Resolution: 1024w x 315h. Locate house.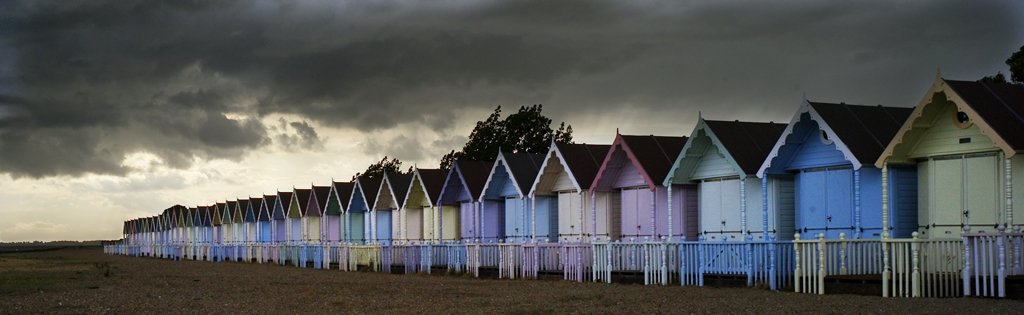
[x1=155, y1=209, x2=173, y2=256].
